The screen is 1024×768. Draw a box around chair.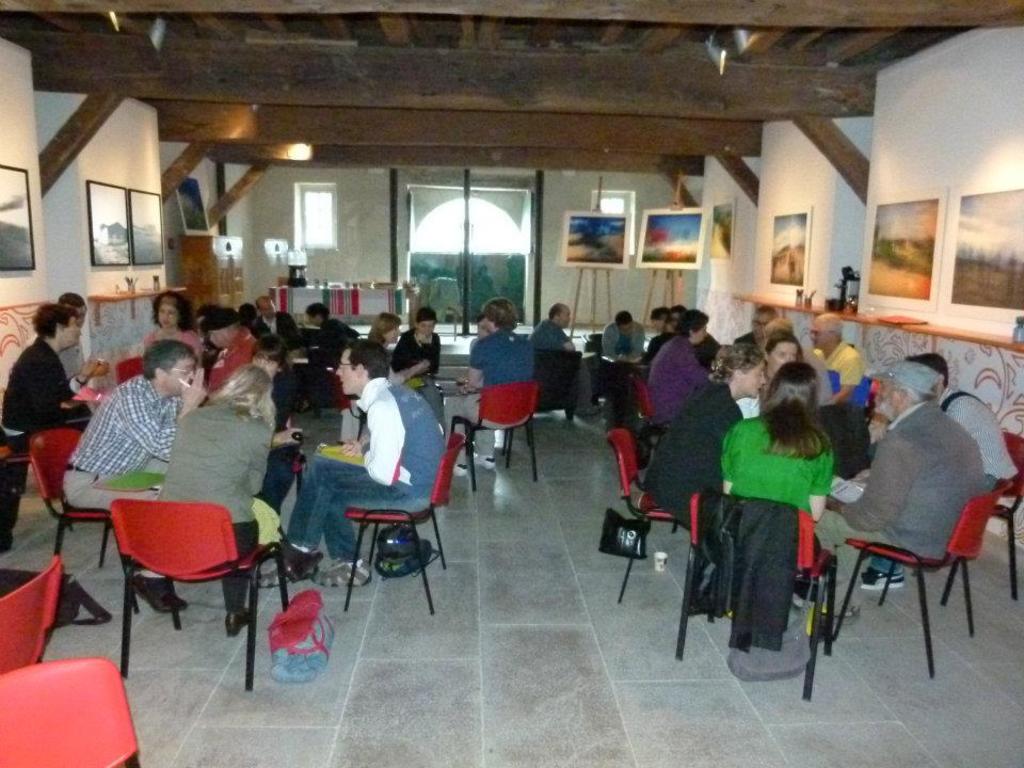
117:355:143:387.
